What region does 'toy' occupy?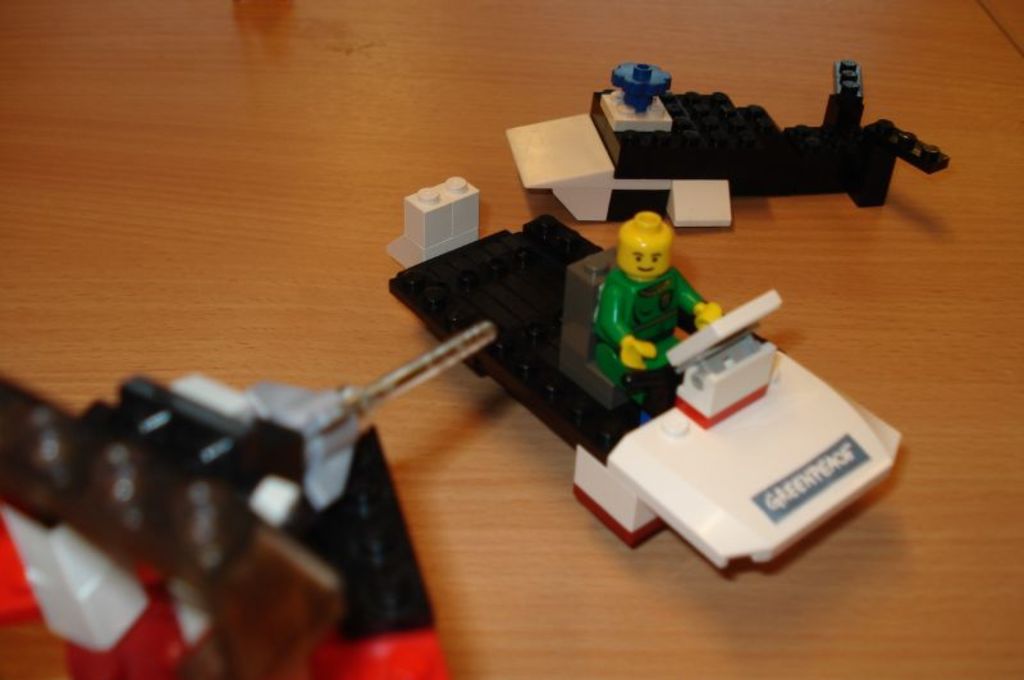
379 172 910 589.
